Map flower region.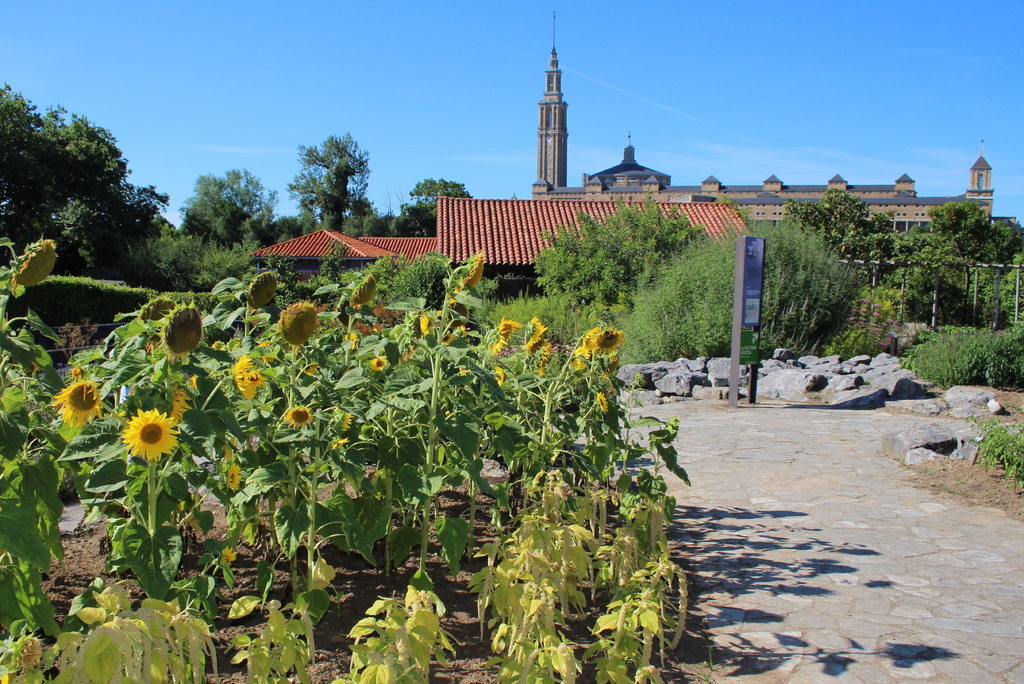
Mapped to bbox=[231, 355, 264, 401].
